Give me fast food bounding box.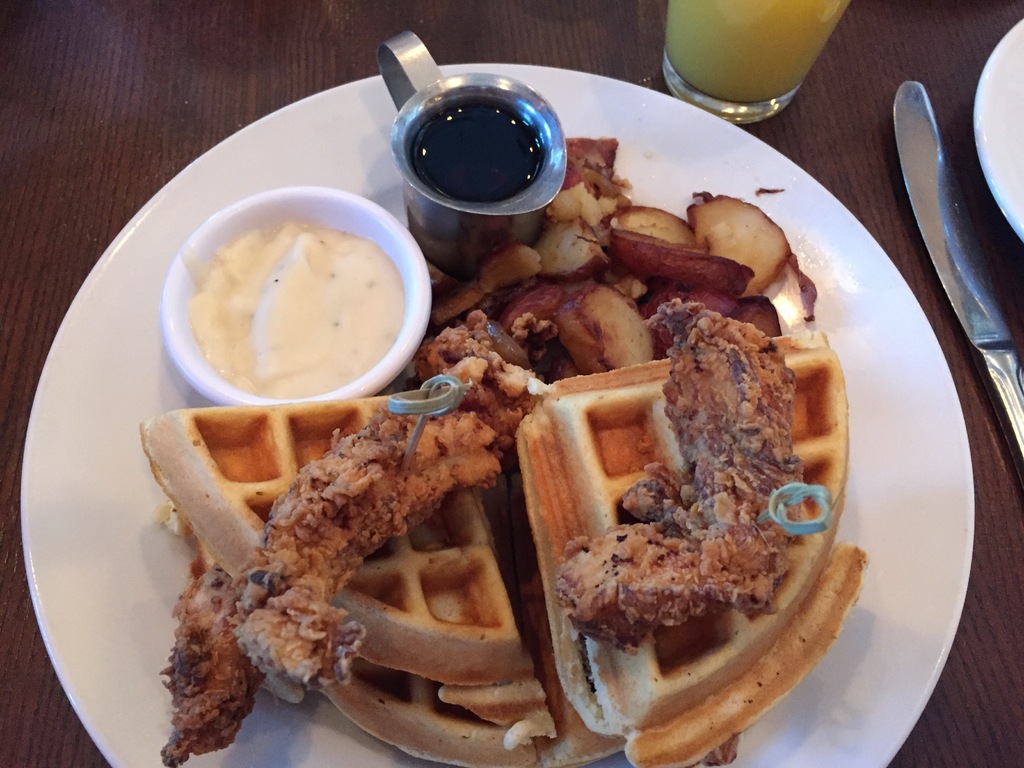
left=515, top=233, right=835, bottom=749.
